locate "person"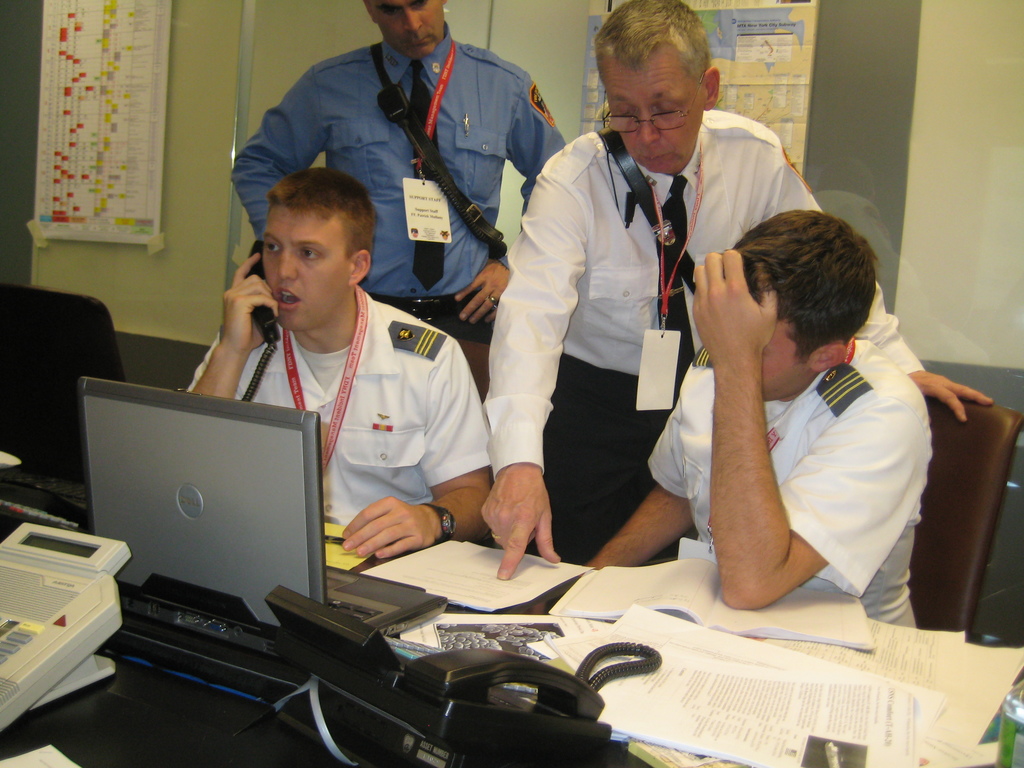
crop(579, 200, 931, 630)
